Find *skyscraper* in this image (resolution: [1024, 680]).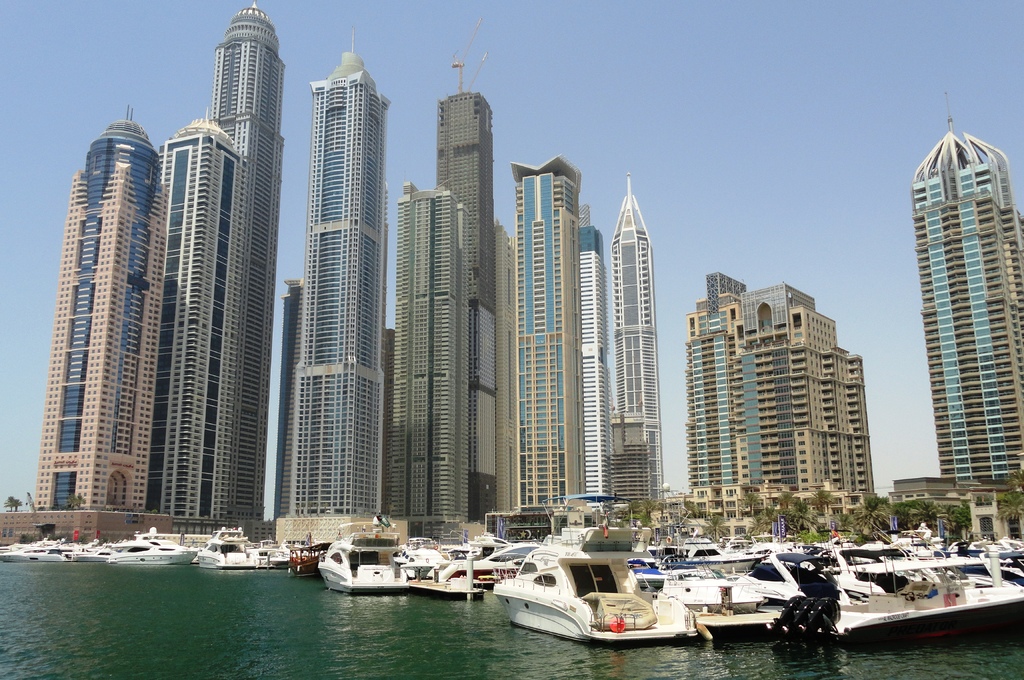
bbox(388, 180, 479, 526).
